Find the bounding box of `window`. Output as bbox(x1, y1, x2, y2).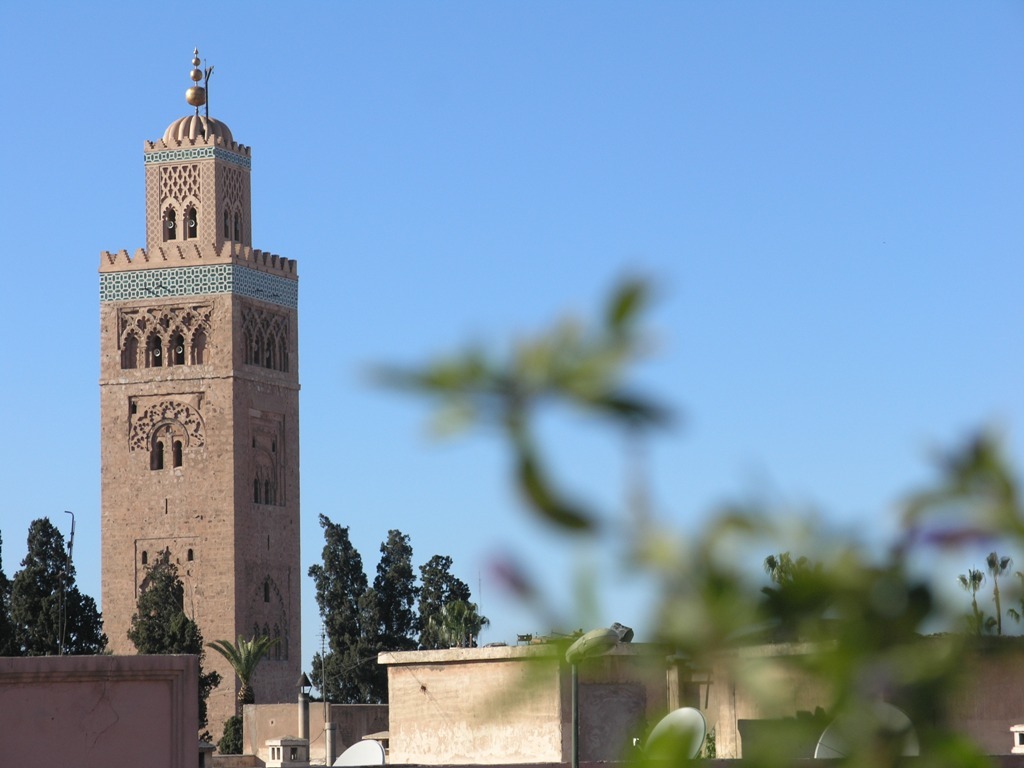
bbox(169, 327, 187, 368).
